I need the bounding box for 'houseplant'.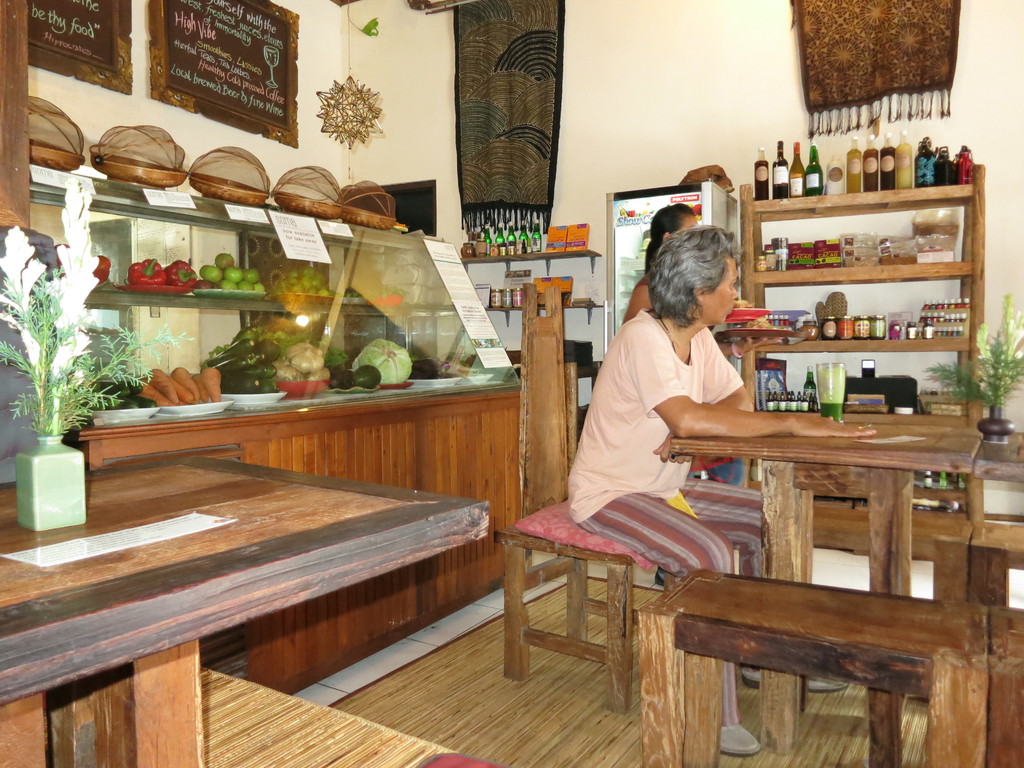
Here it is: locate(0, 259, 198, 531).
